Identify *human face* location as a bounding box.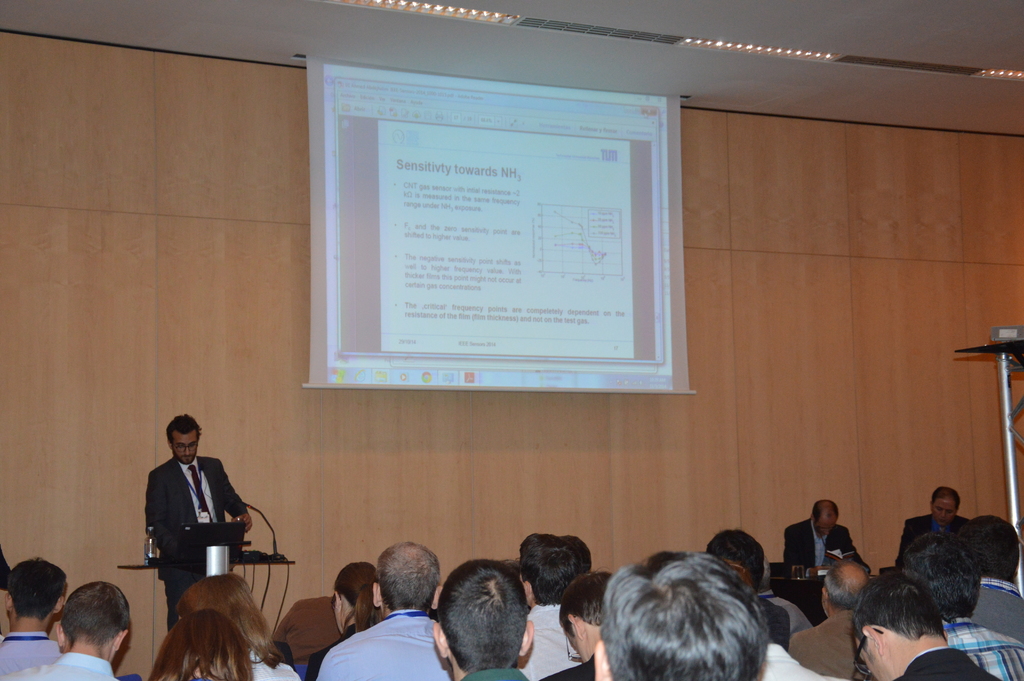
detection(815, 517, 836, 534).
